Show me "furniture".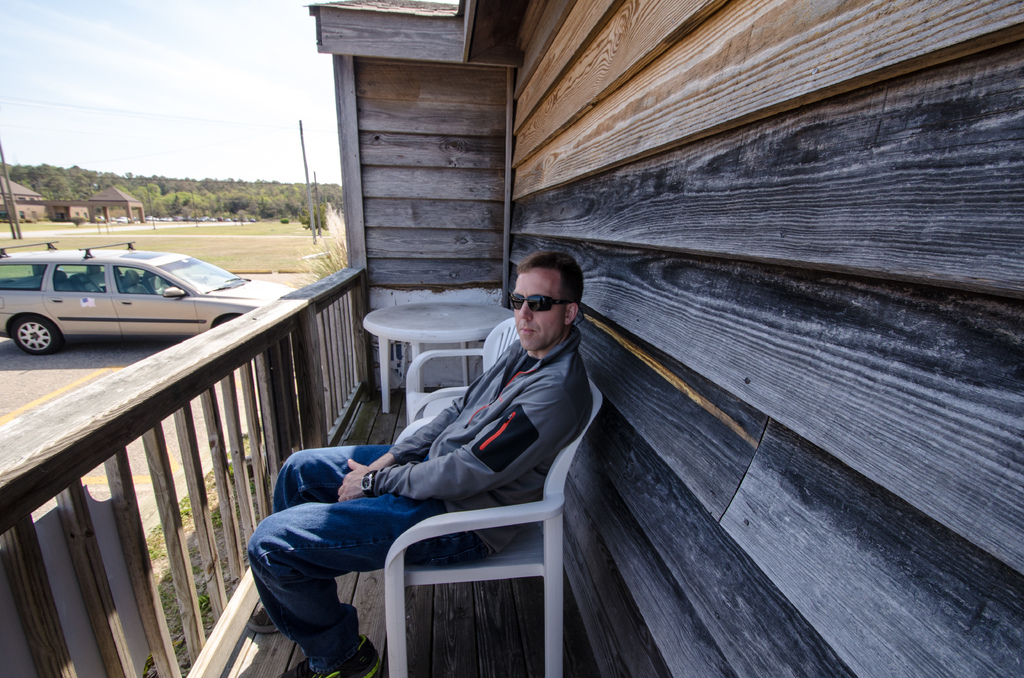
"furniture" is here: [383,314,603,677].
